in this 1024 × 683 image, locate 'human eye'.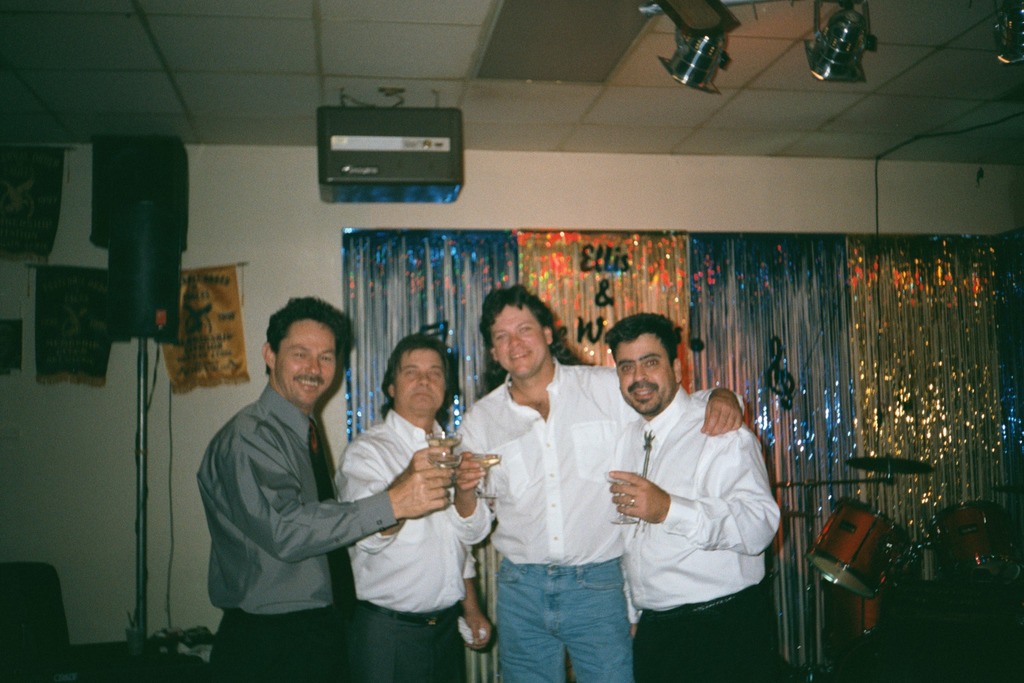
Bounding box: (291,348,307,360).
